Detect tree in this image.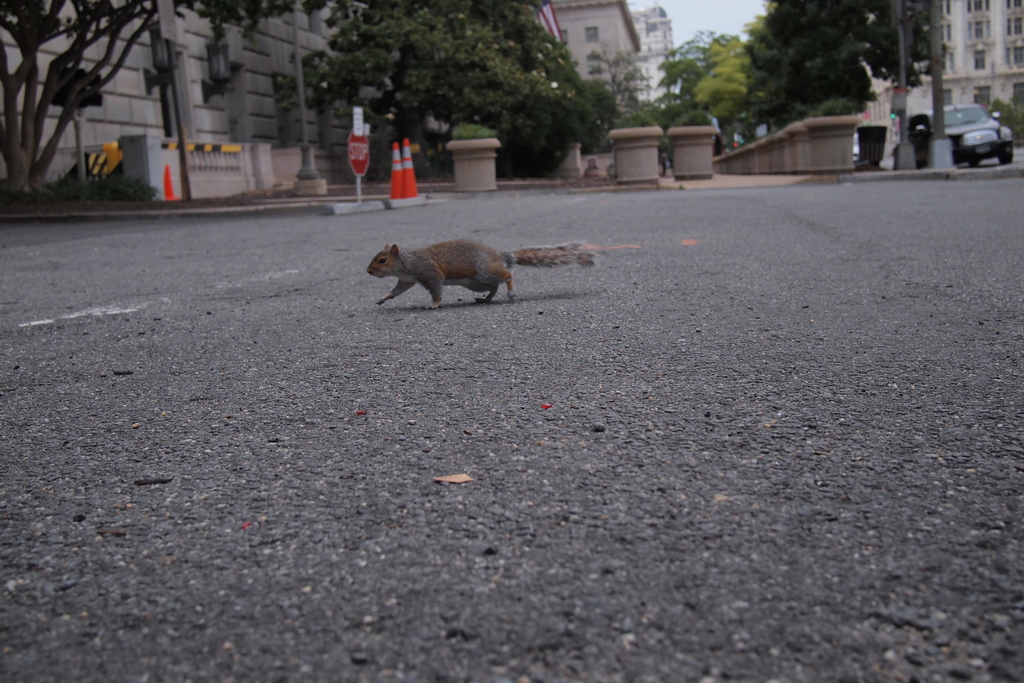
Detection: box=[7, 6, 144, 194].
